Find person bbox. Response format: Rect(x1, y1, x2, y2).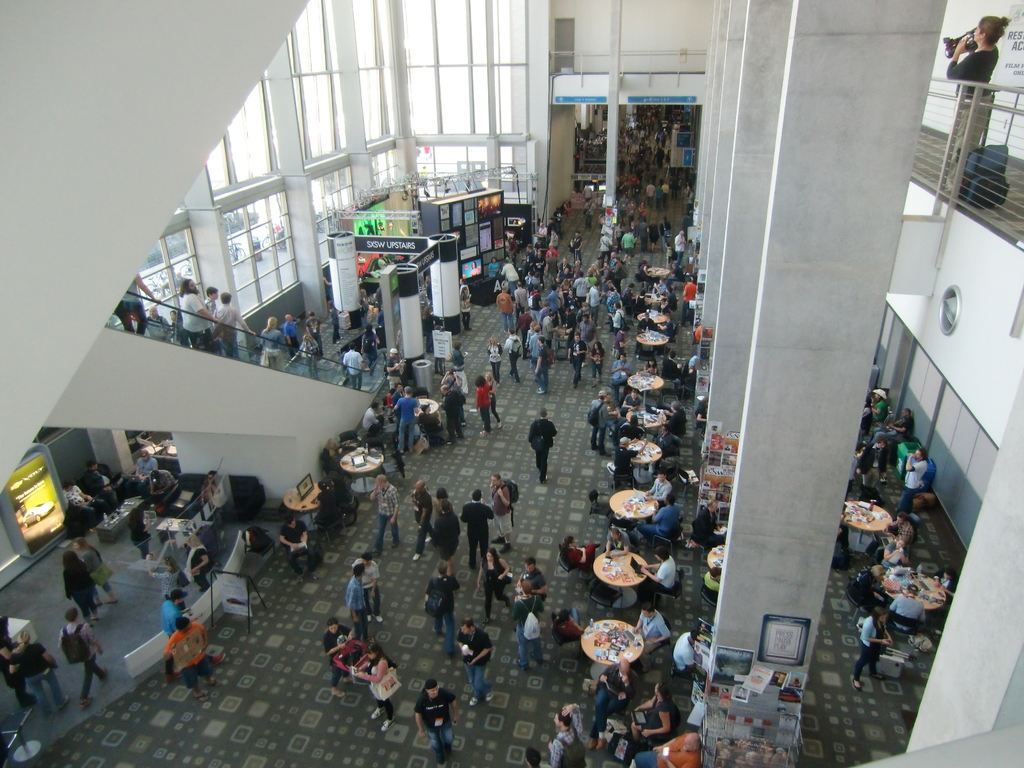
Rect(436, 387, 467, 438).
